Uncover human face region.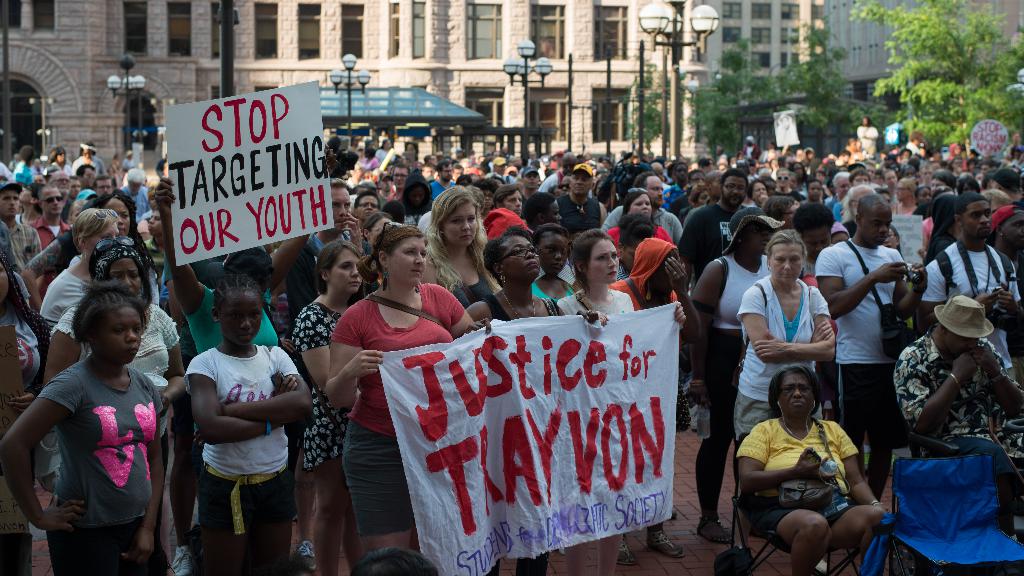
Uncovered: locate(932, 180, 943, 192).
